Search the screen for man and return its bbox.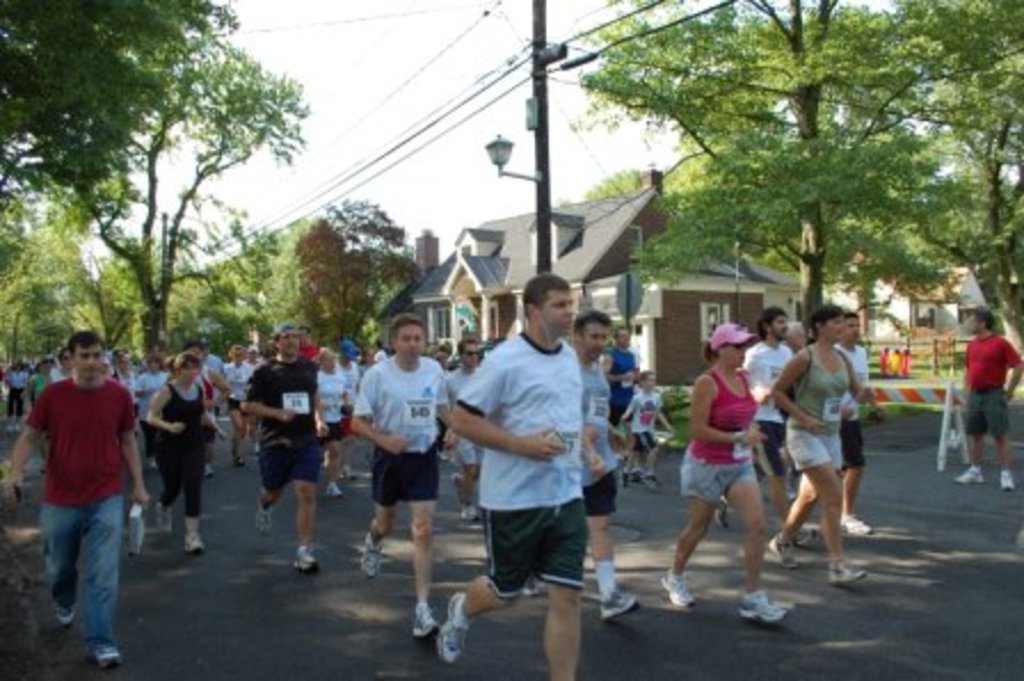
Found: x1=5 y1=325 x2=160 y2=672.
